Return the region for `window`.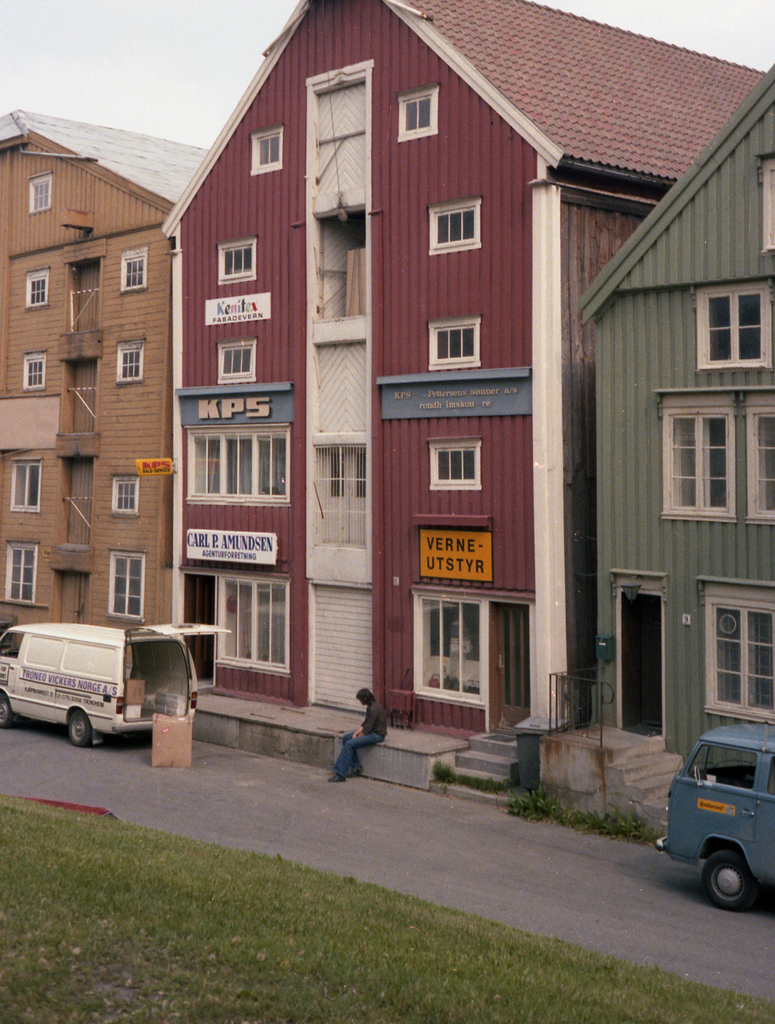
x1=111, y1=477, x2=142, y2=514.
